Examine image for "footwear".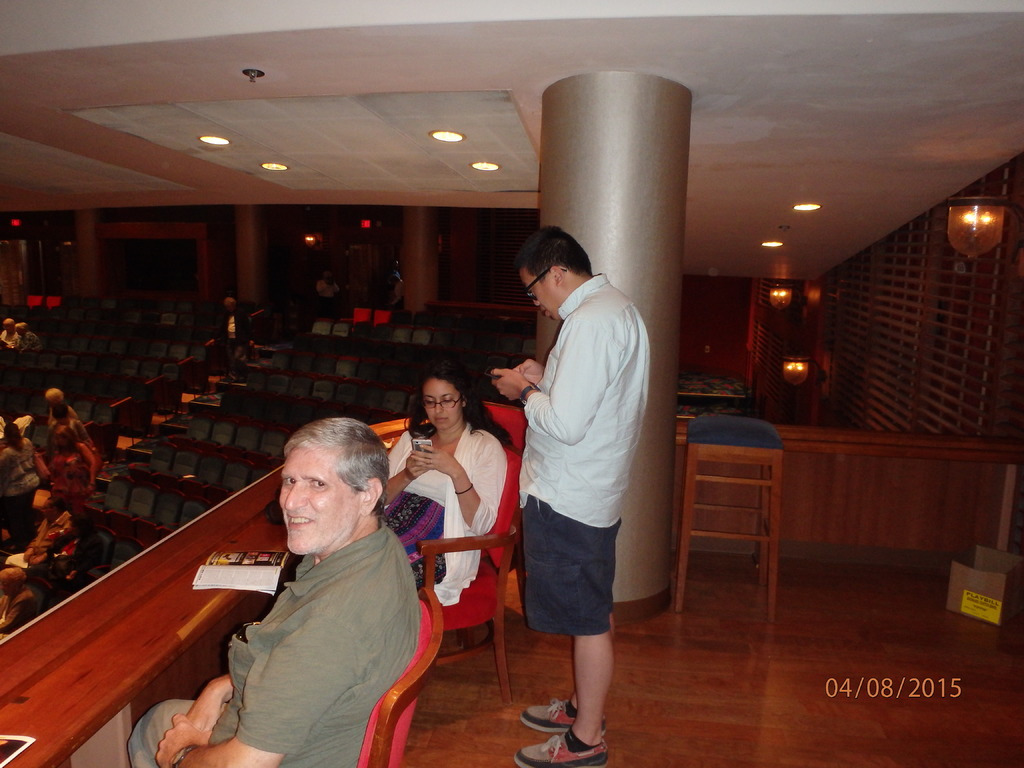
Examination result: bbox=(518, 691, 611, 738).
